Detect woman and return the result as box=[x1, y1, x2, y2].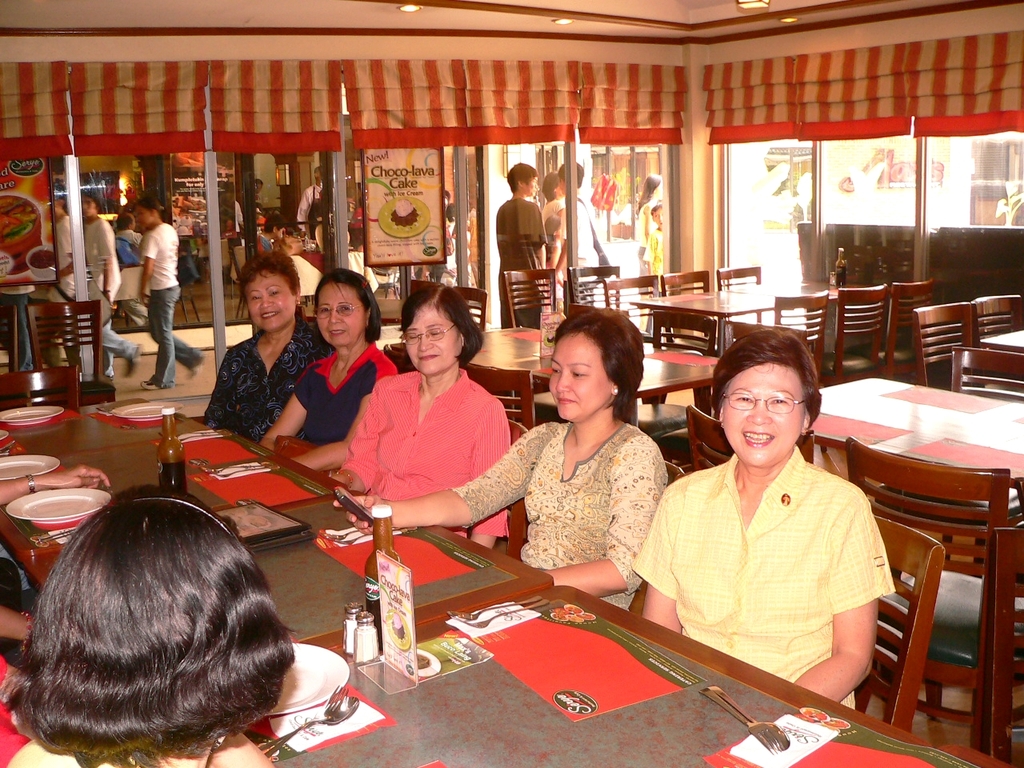
box=[0, 483, 297, 767].
